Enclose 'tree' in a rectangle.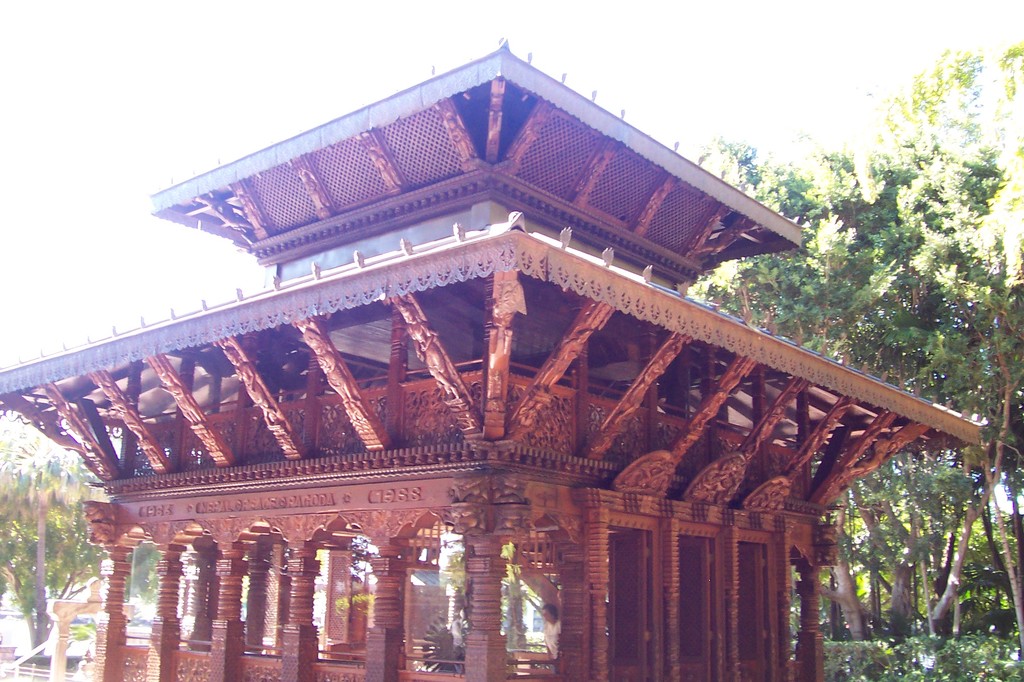
<region>9, 423, 104, 633</region>.
